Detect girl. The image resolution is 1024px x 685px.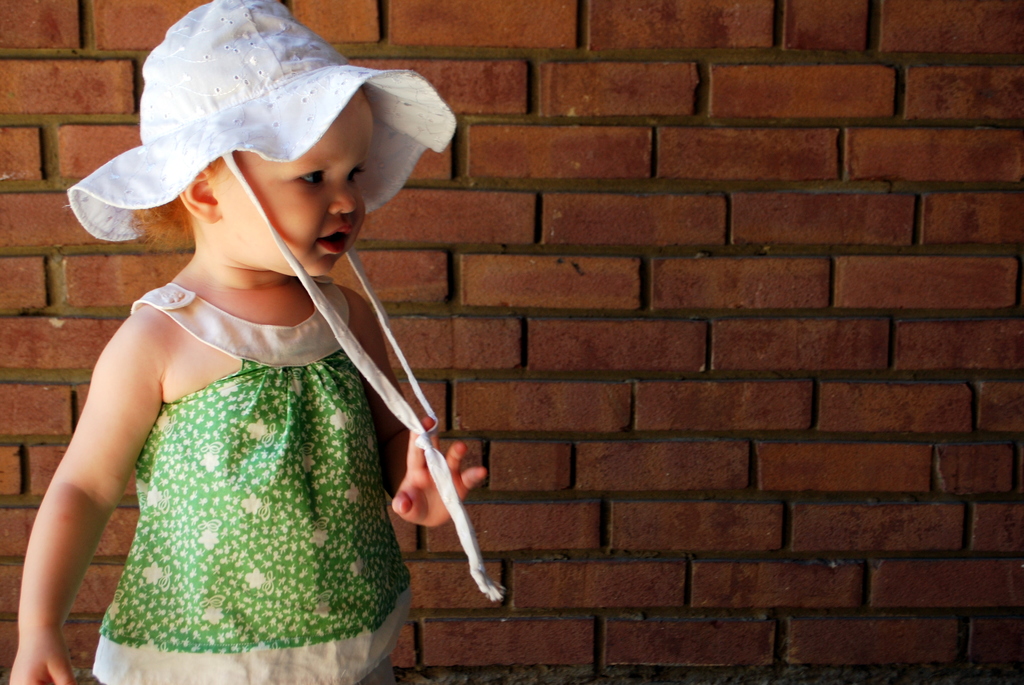
(x1=0, y1=0, x2=502, y2=684).
